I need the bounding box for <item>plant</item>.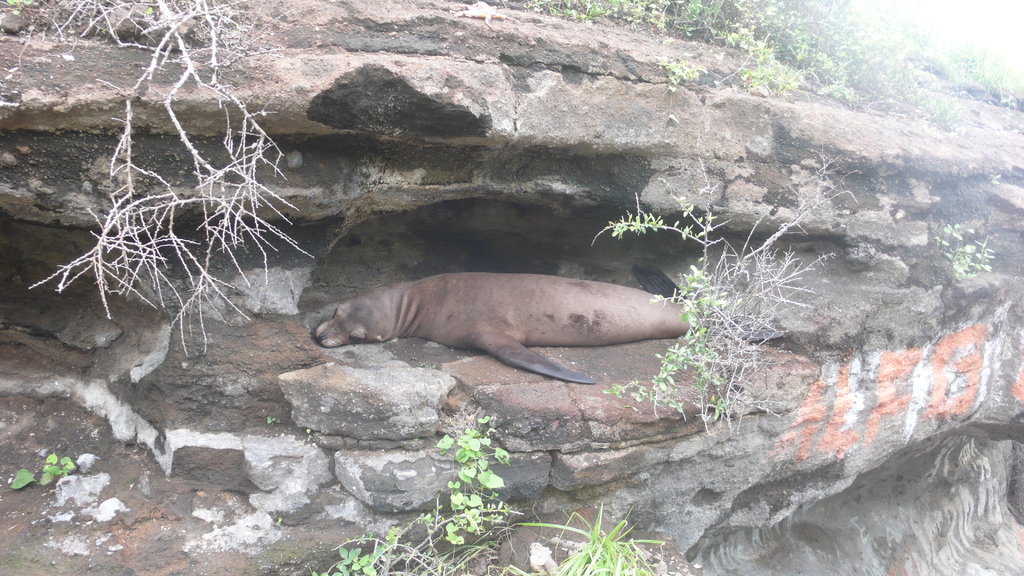
Here it is: <bbox>265, 415, 278, 426</bbox>.
